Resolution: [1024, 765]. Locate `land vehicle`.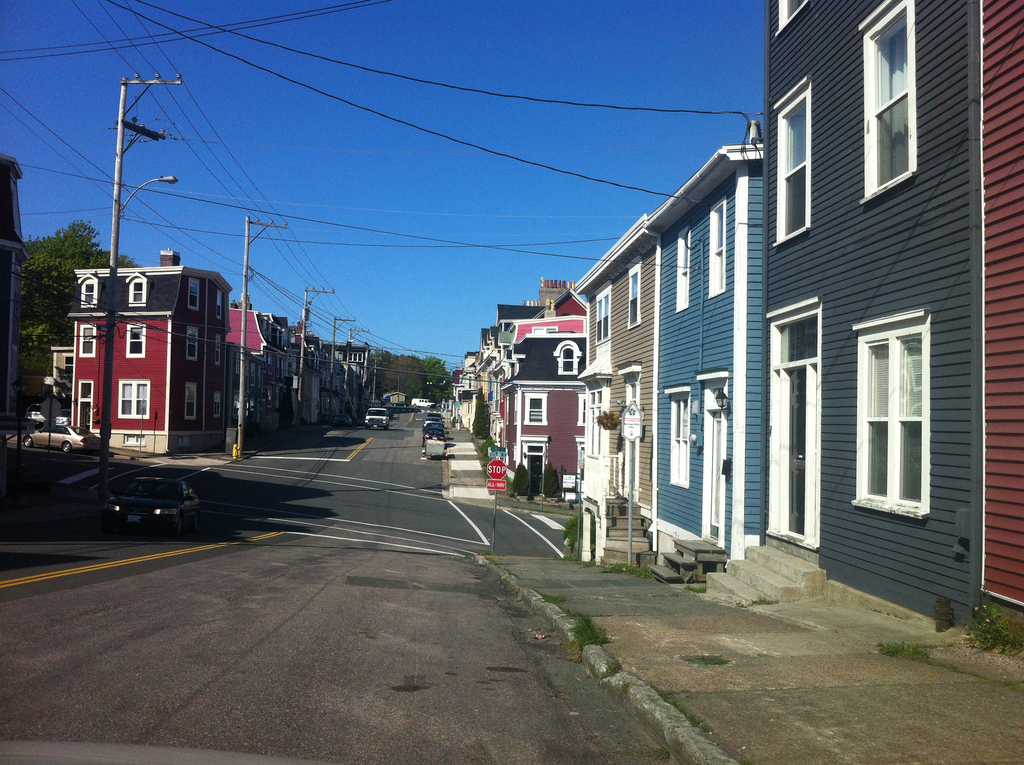
(left=366, top=410, right=387, bottom=427).
